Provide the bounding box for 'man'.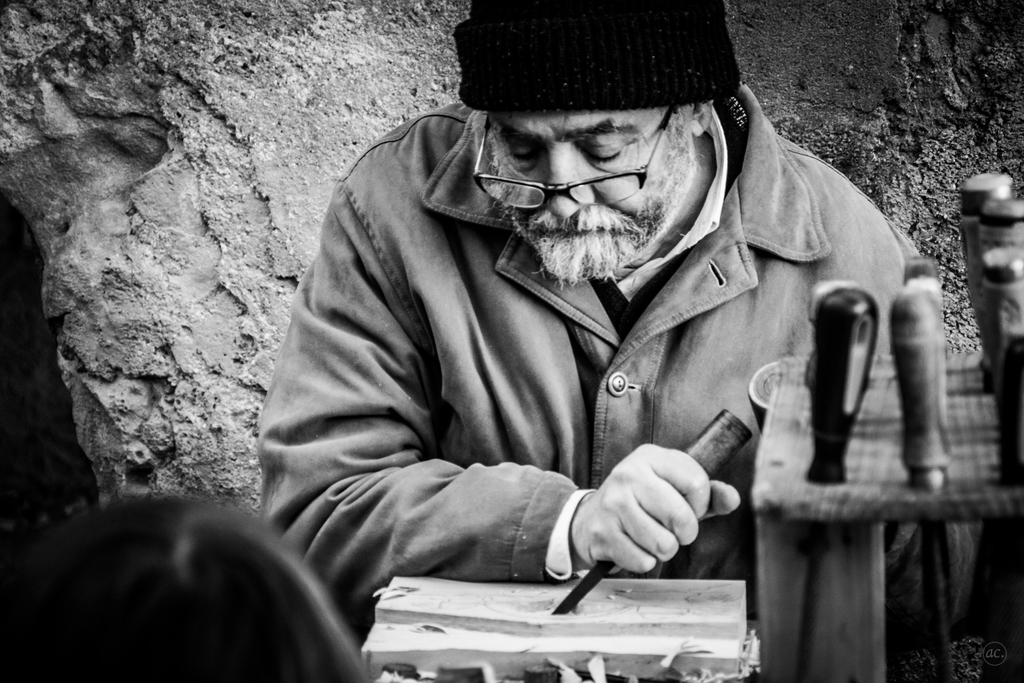
<region>221, 0, 915, 654</region>.
